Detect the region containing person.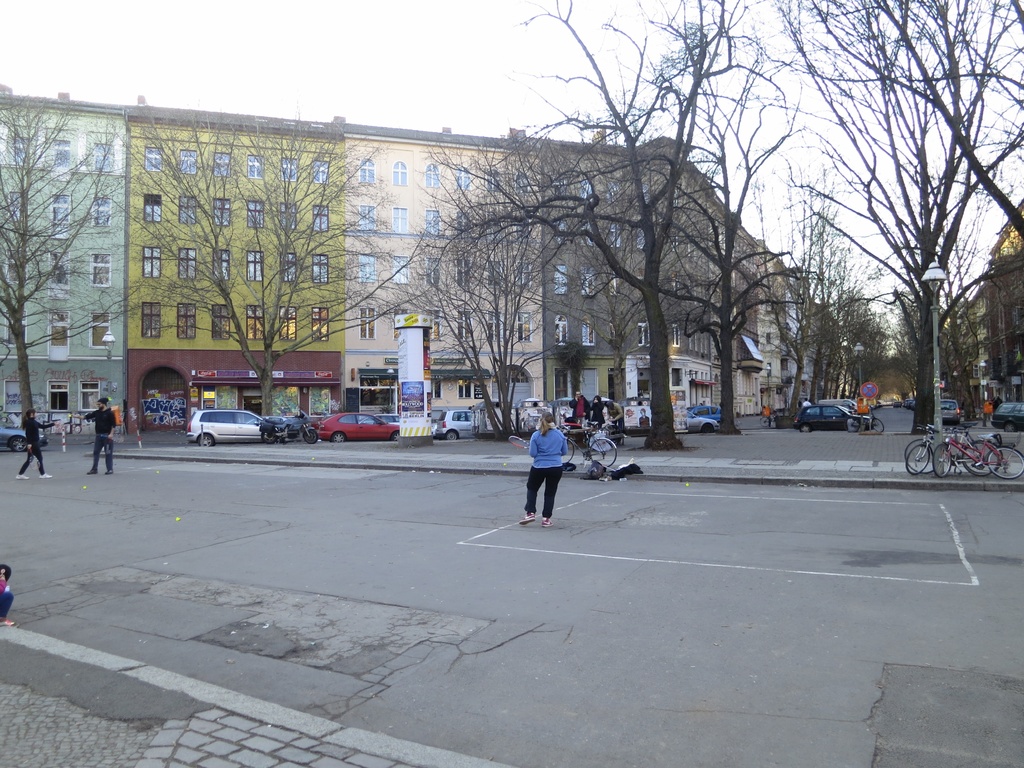
797/396/814/412.
